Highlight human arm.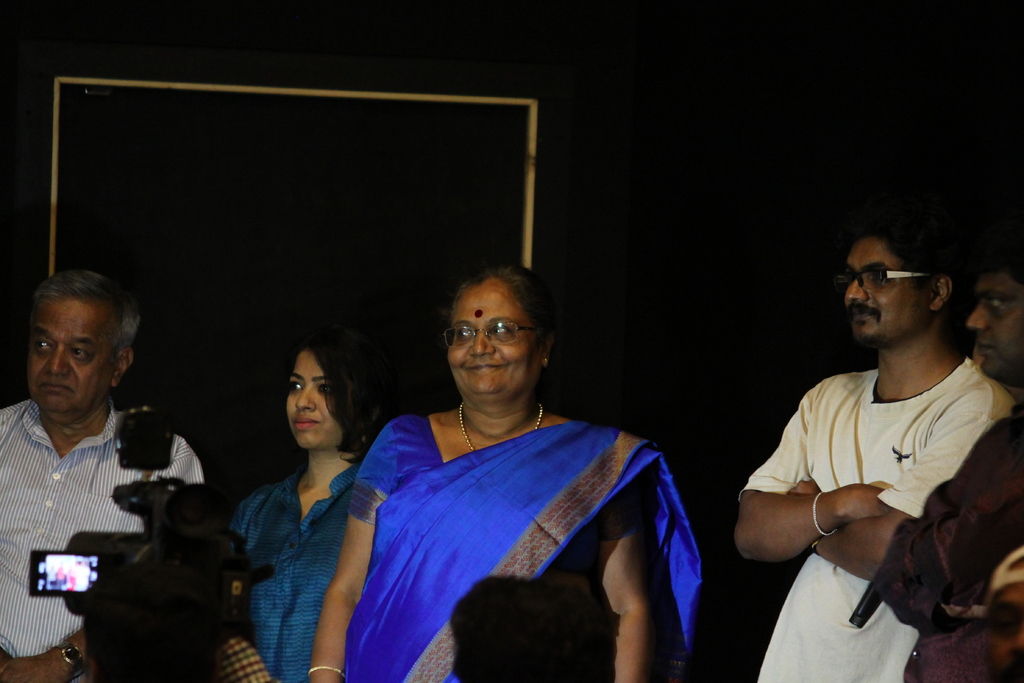
Highlighted region: <region>787, 392, 1006, 576</region>.
